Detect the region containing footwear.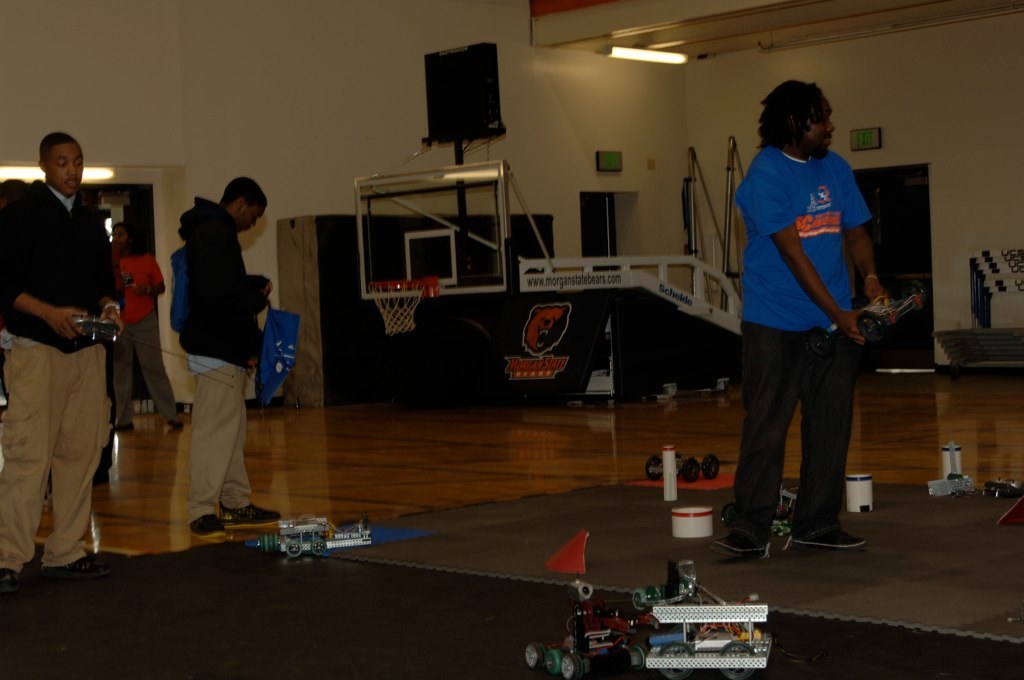
<bbox>190, 515, 228, 540</bbox>.
